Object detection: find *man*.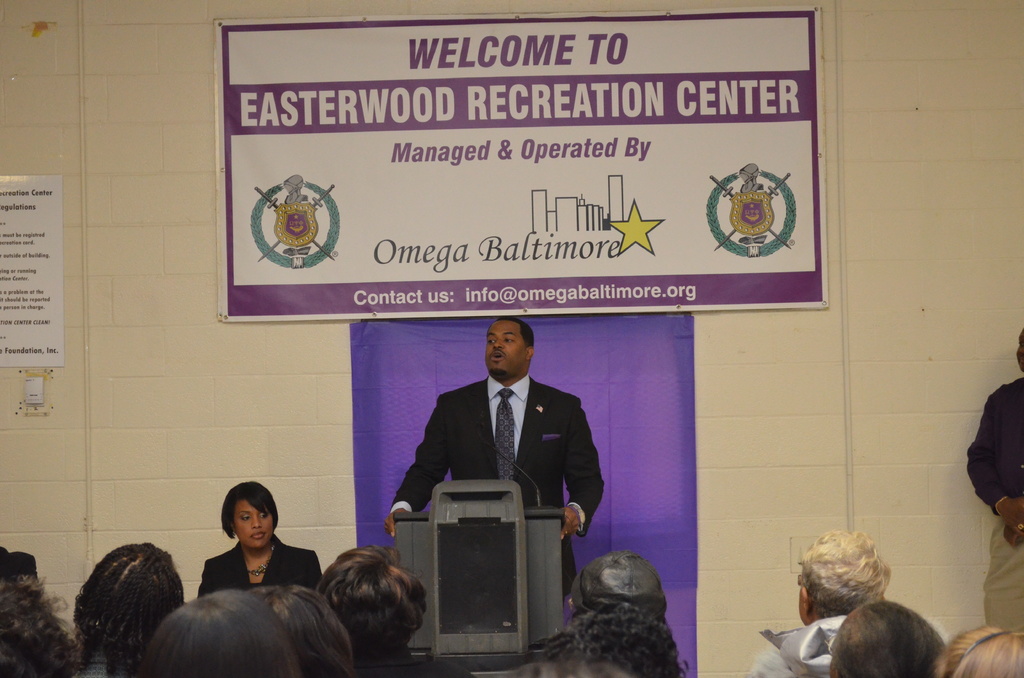
{"left": 381, "top": 312, "right": 596, "bottom": 614}.
